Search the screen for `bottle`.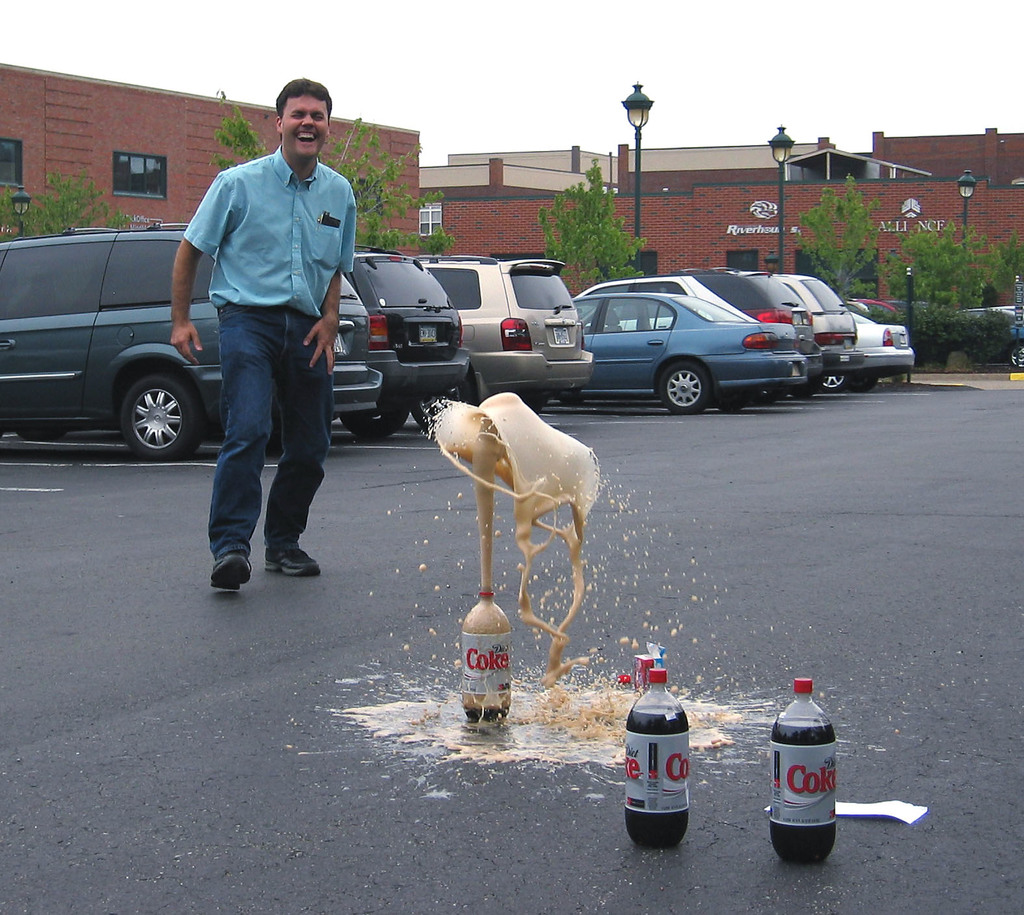
Found at <region>633, 704, 703, 837</region>.
